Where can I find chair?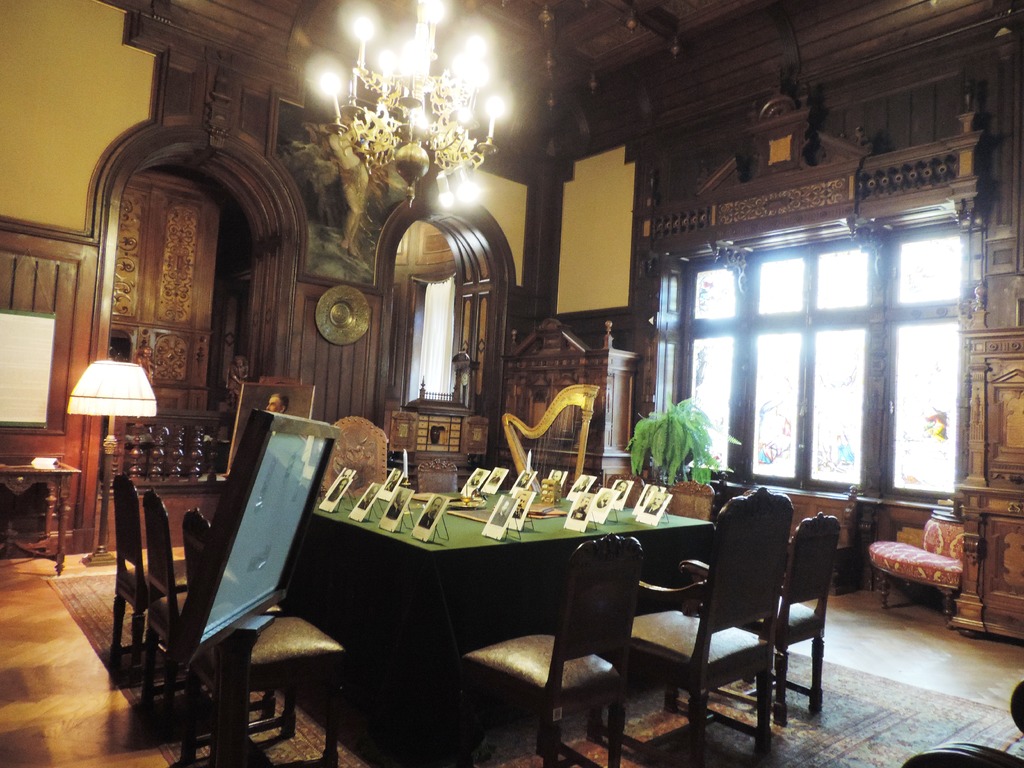
You can find it at 666 482 716 522.
